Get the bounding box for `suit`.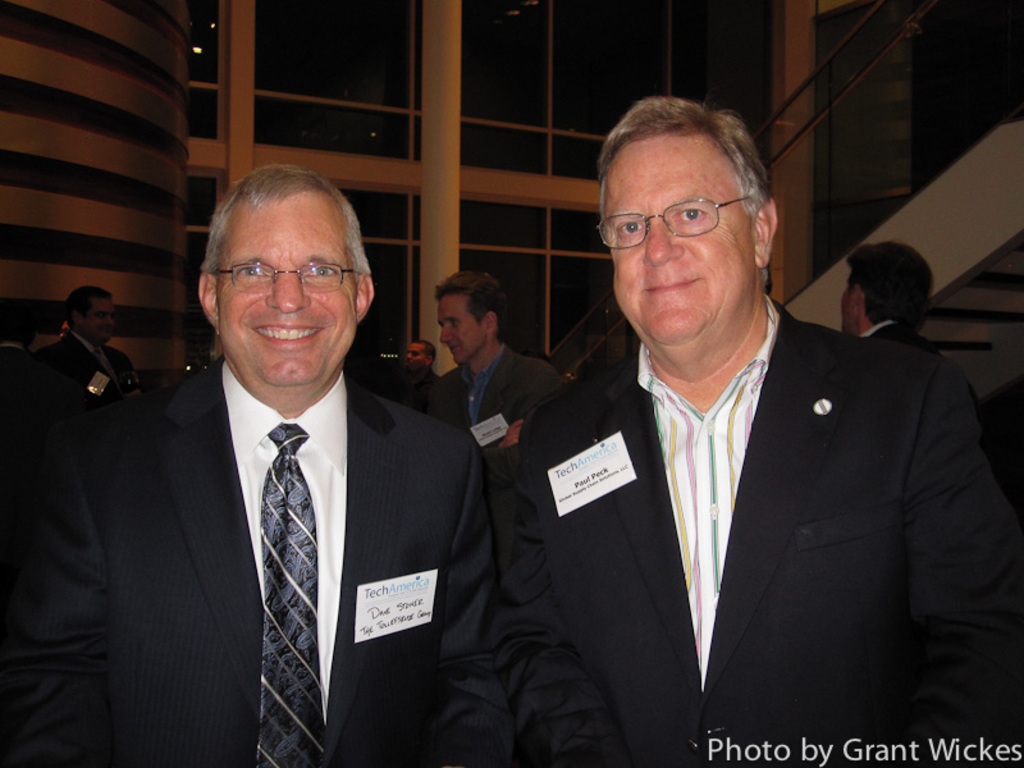
[47,247,488,755].
